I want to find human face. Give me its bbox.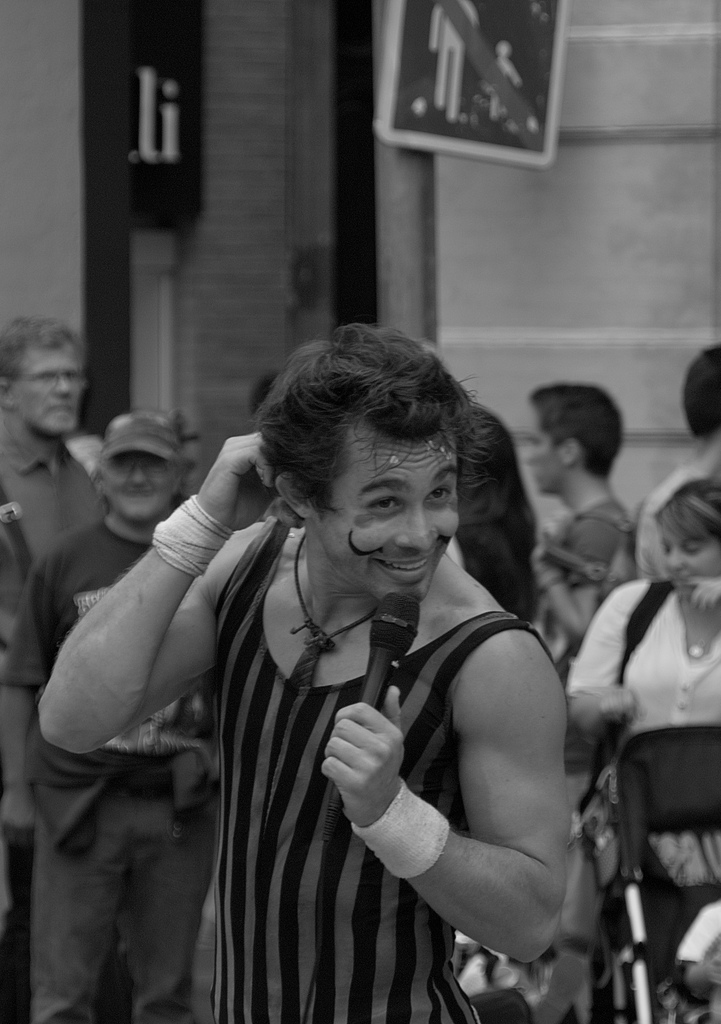
Rect(322, 424, 459, 603).
